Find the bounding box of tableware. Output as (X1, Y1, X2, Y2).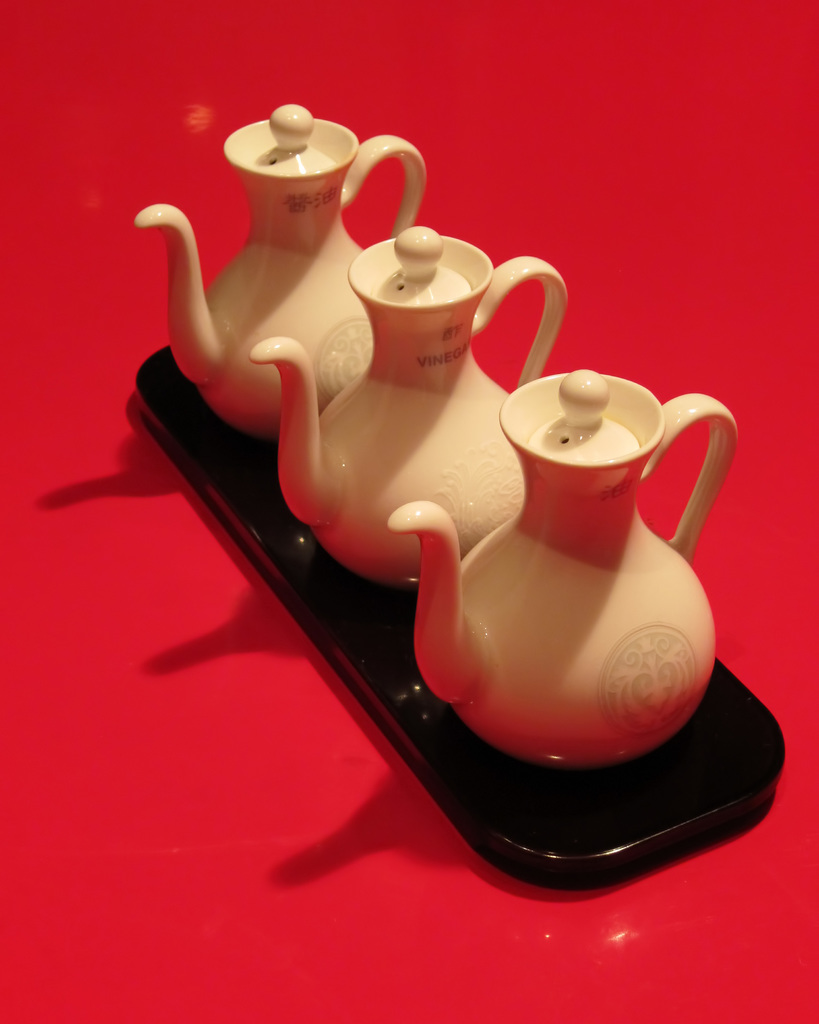
(133, 104, 428, 429).
